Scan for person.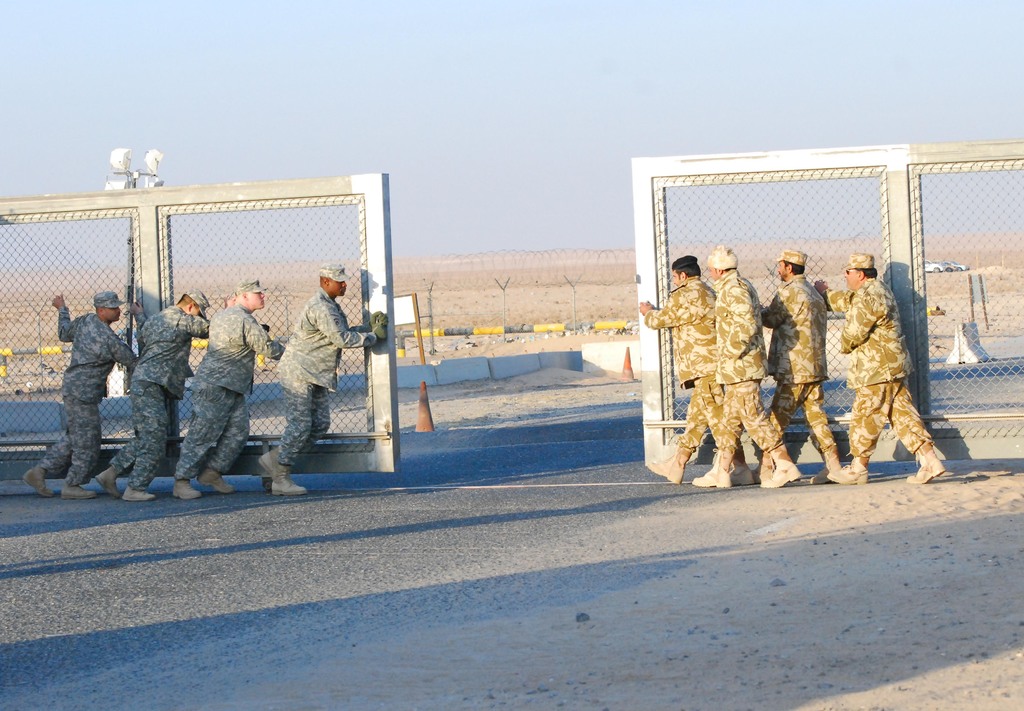
Scan result: (691, 251, 801, 492).
